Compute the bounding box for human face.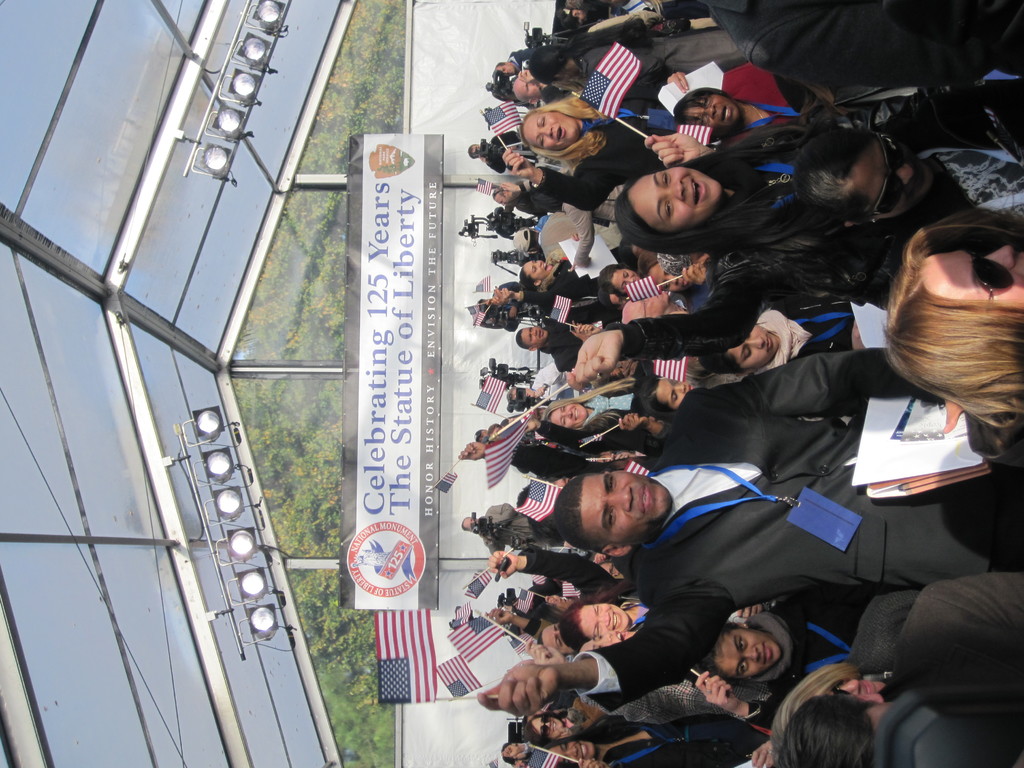
pyautogui.locateOnScreen(538, 621, 573, 659).
